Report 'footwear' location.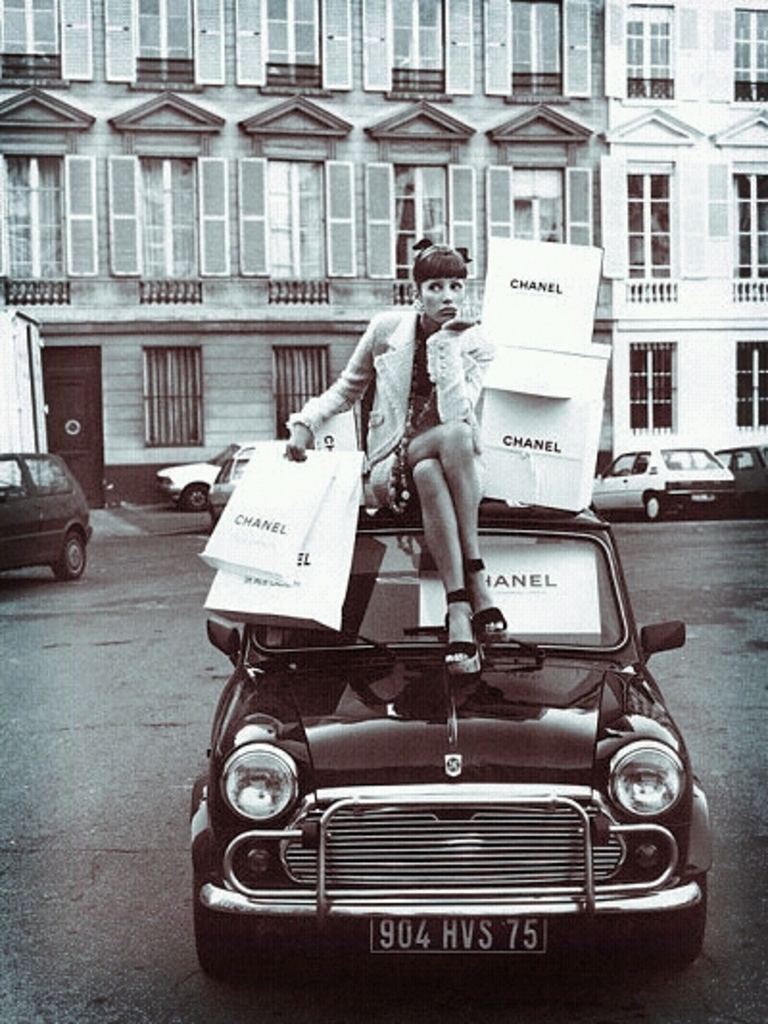
Report: bbox=(457, 555, 509, 646).
